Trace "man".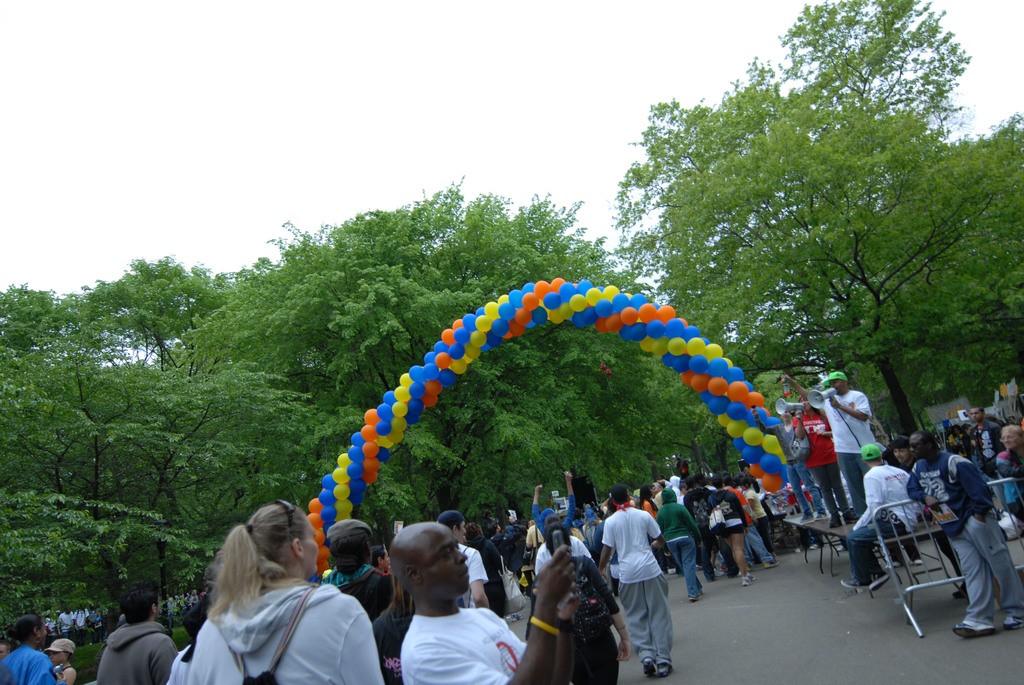
Traced to [435,512,497,611].
